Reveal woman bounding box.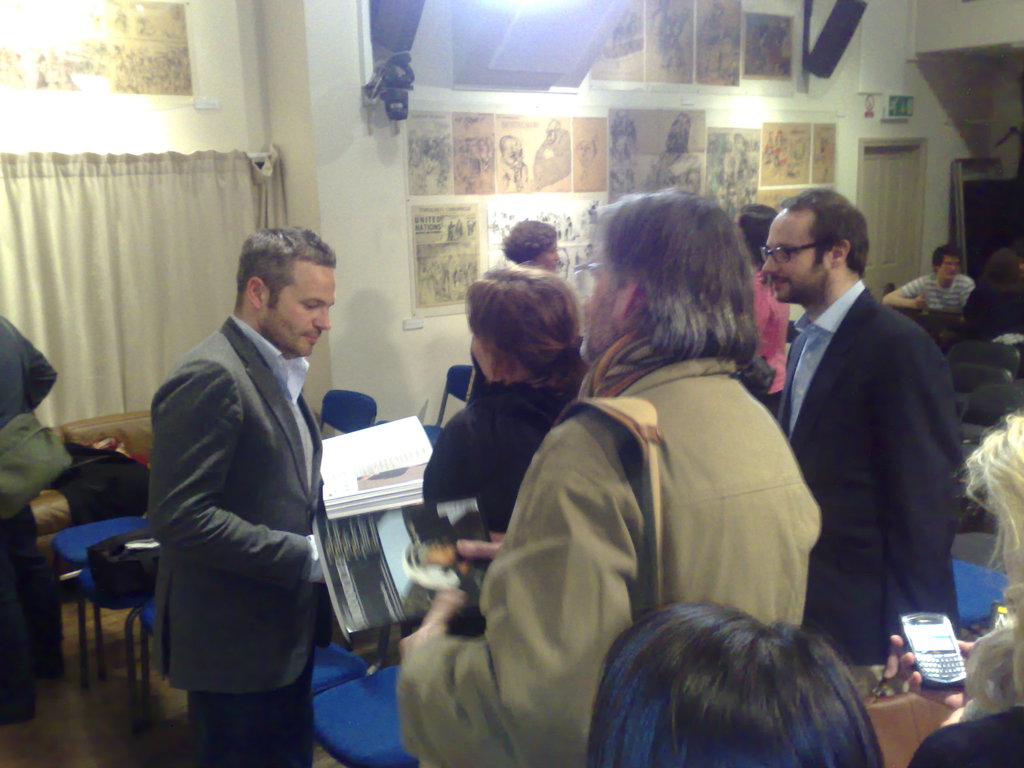
Revealed: select_region(906, 412, 1023, 767).
